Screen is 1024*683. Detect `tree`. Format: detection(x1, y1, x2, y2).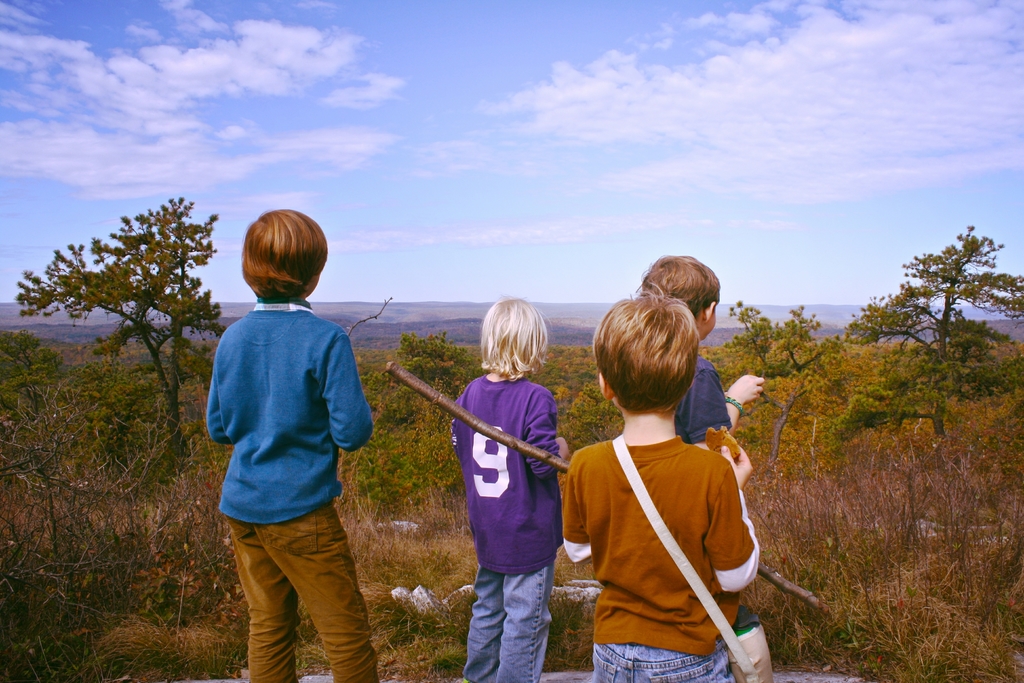
detection(730, 298, 840, 365).
